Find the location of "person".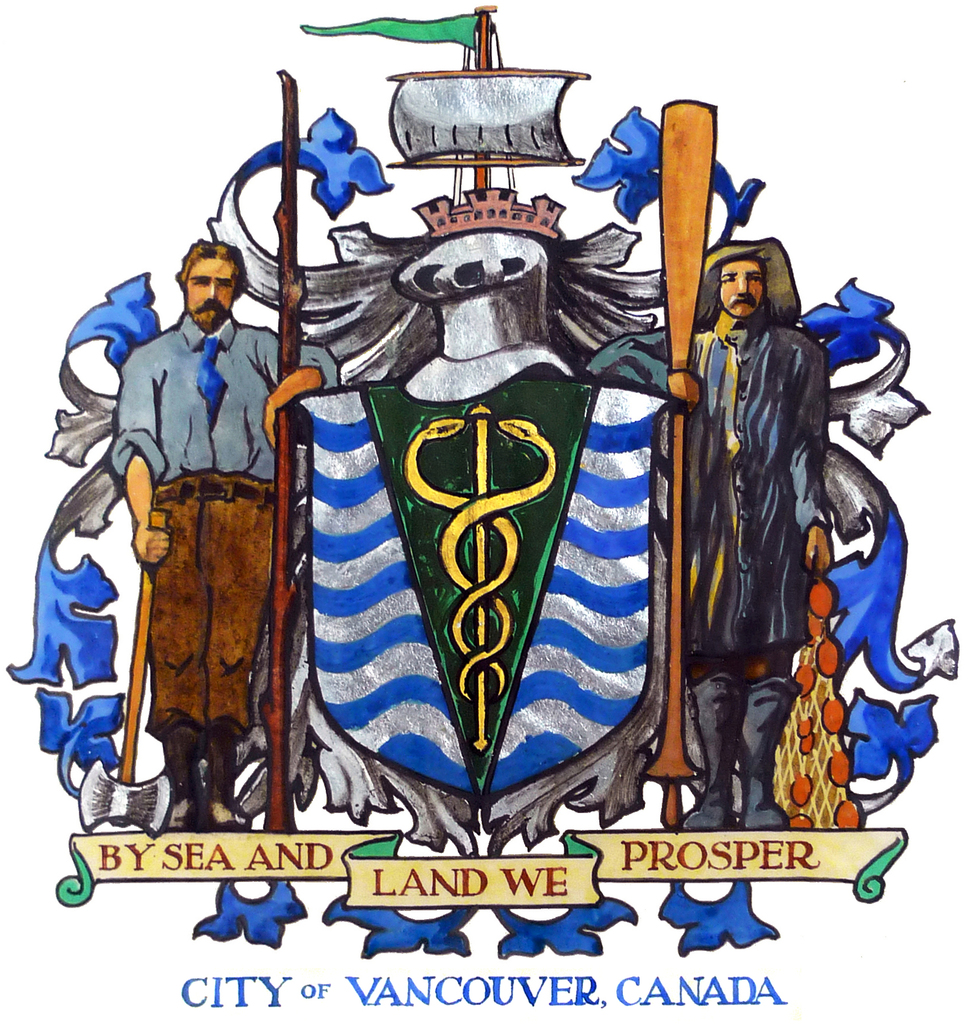
Location: (122,227,337,827).
